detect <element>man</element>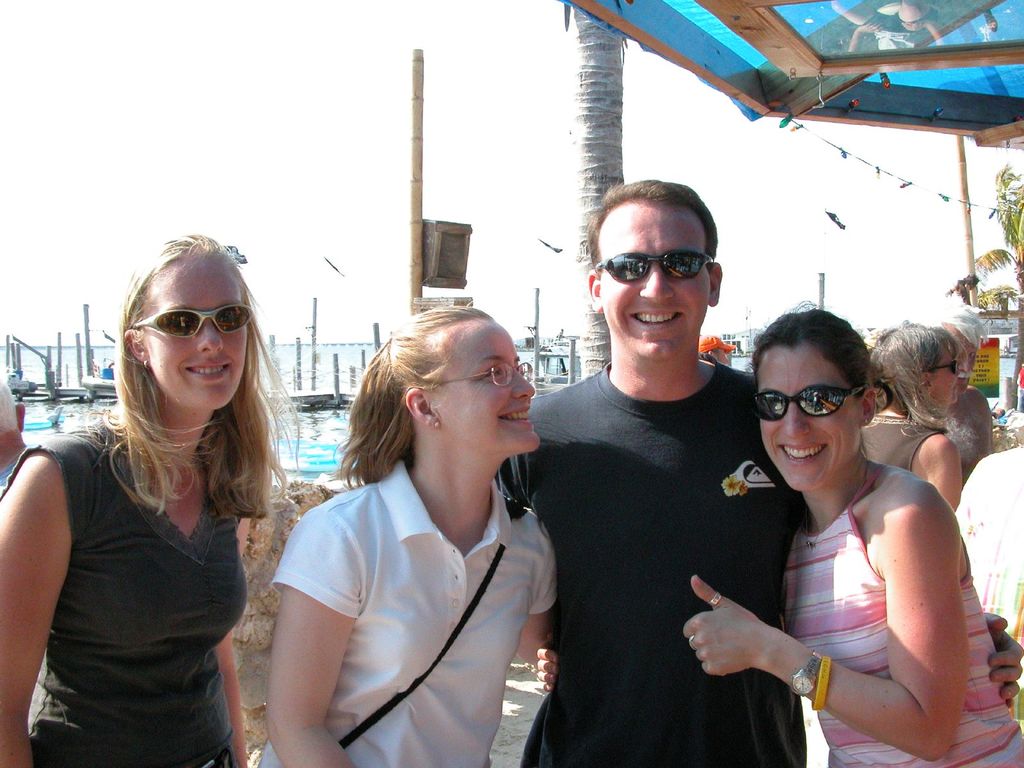
(left=486, top=177, right=1022, bottom=767)
